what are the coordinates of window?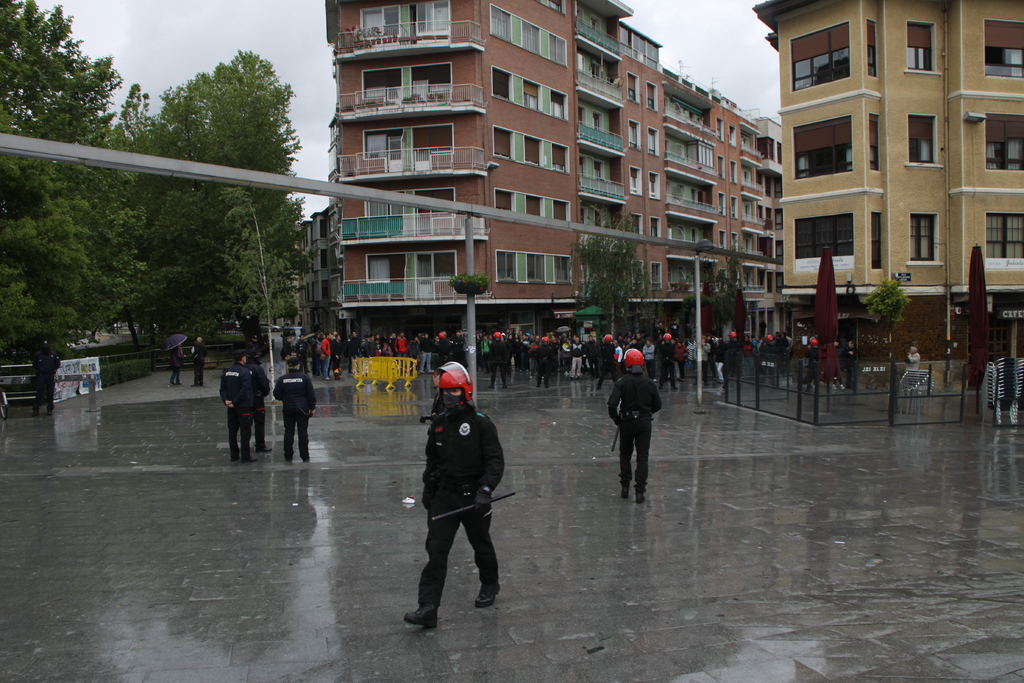
crop(620, 23, 661, 69).
